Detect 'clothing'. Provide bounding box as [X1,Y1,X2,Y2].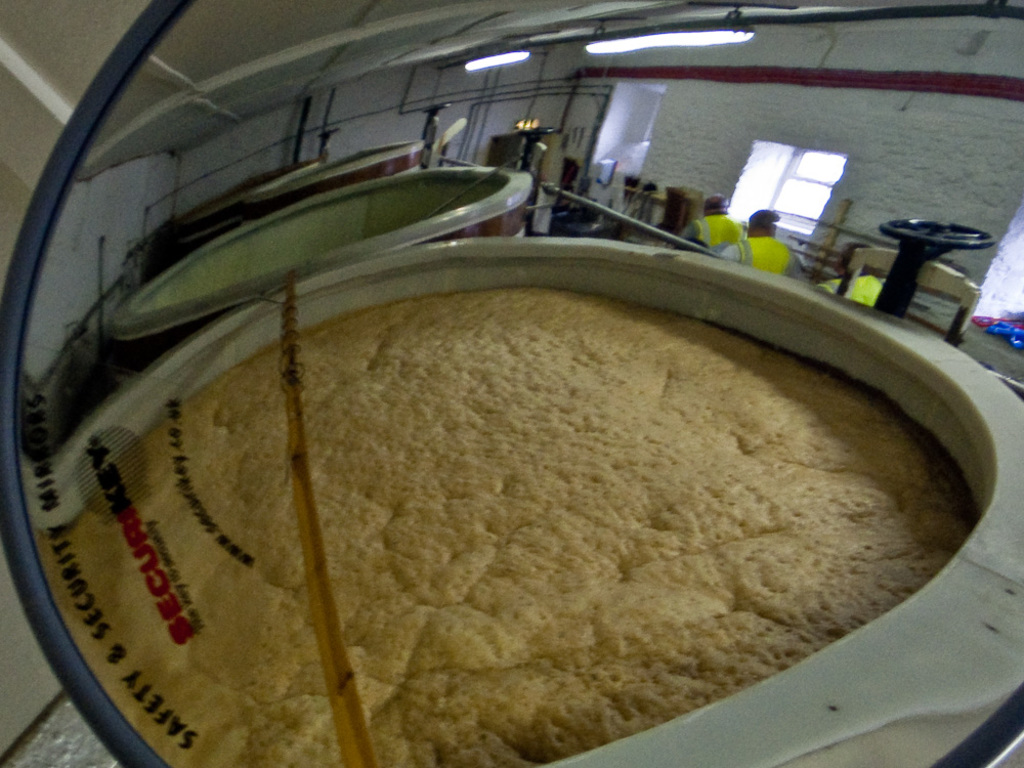
[679,202,745,247].
